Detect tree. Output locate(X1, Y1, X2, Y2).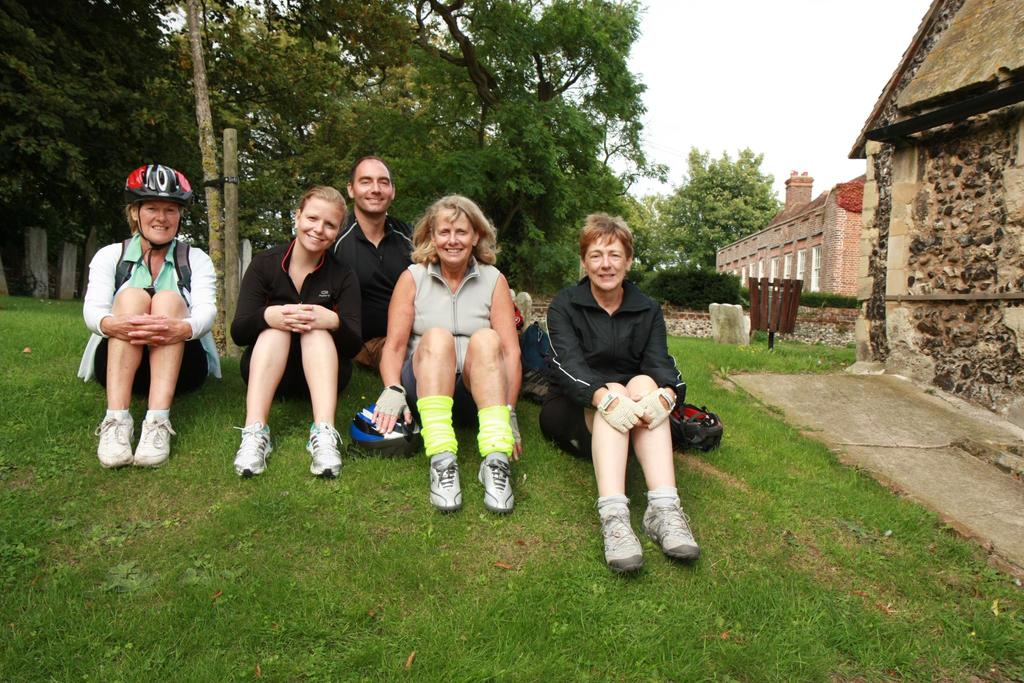
locate(300, 0, 646, 290).
